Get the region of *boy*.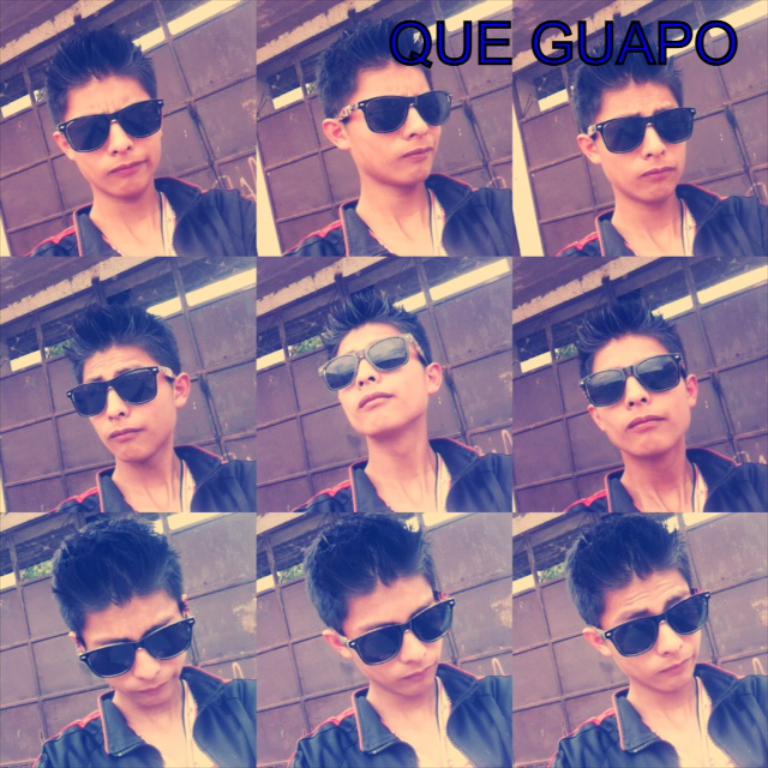
[x1=40, y1=301, x2=253, y2=514].
